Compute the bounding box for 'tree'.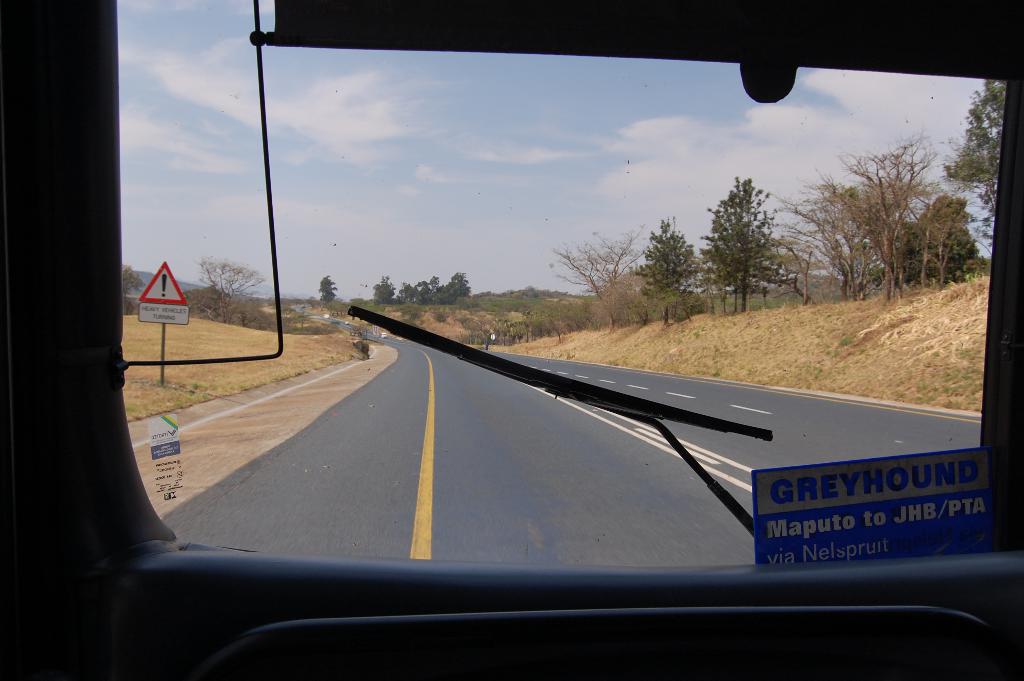
941:76:1018:251.
